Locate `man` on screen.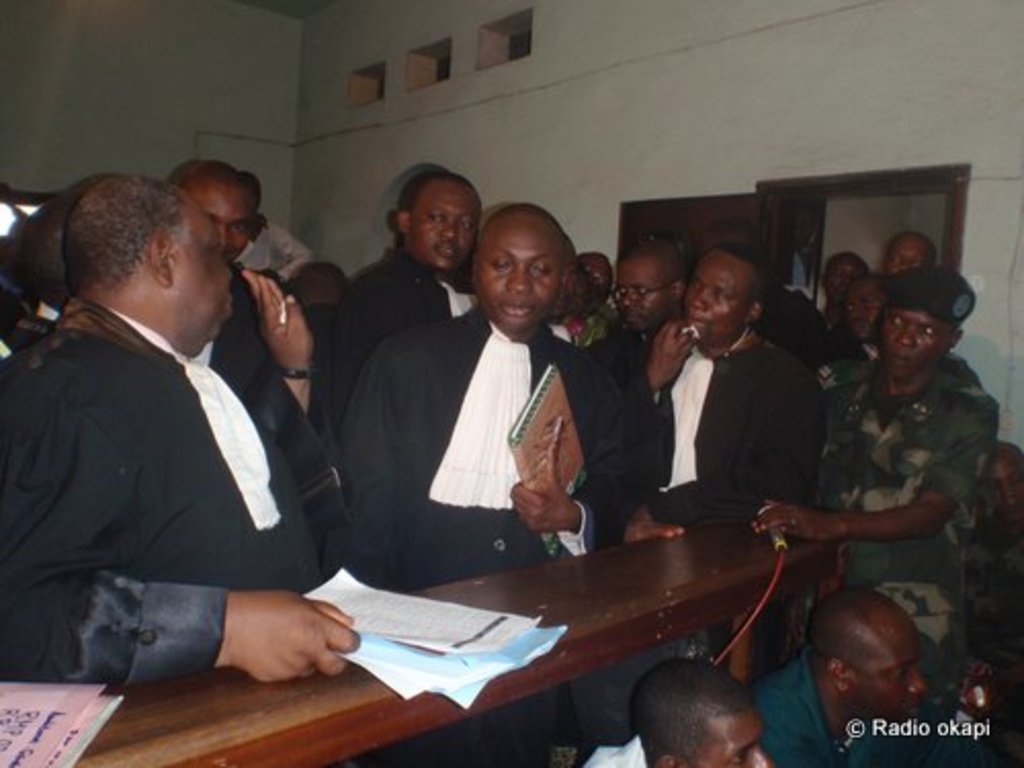
On screen at <bbox>29, 119, 352, 745</bbox>.
